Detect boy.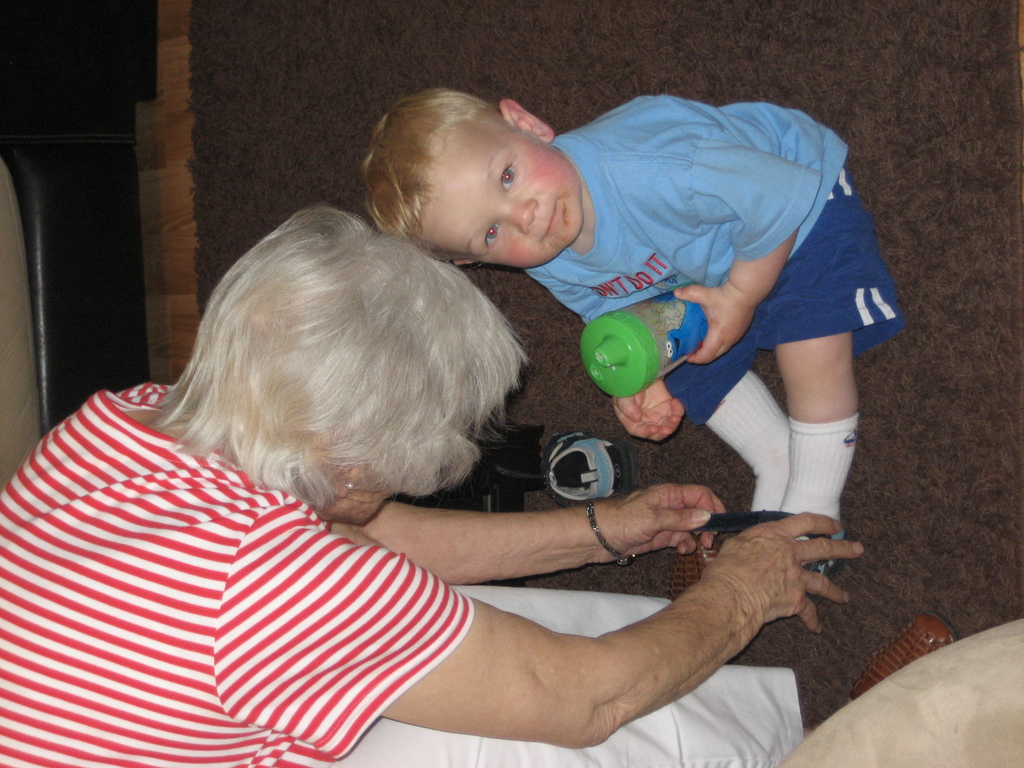
Detected at <box>362,86,901,598</box>.
